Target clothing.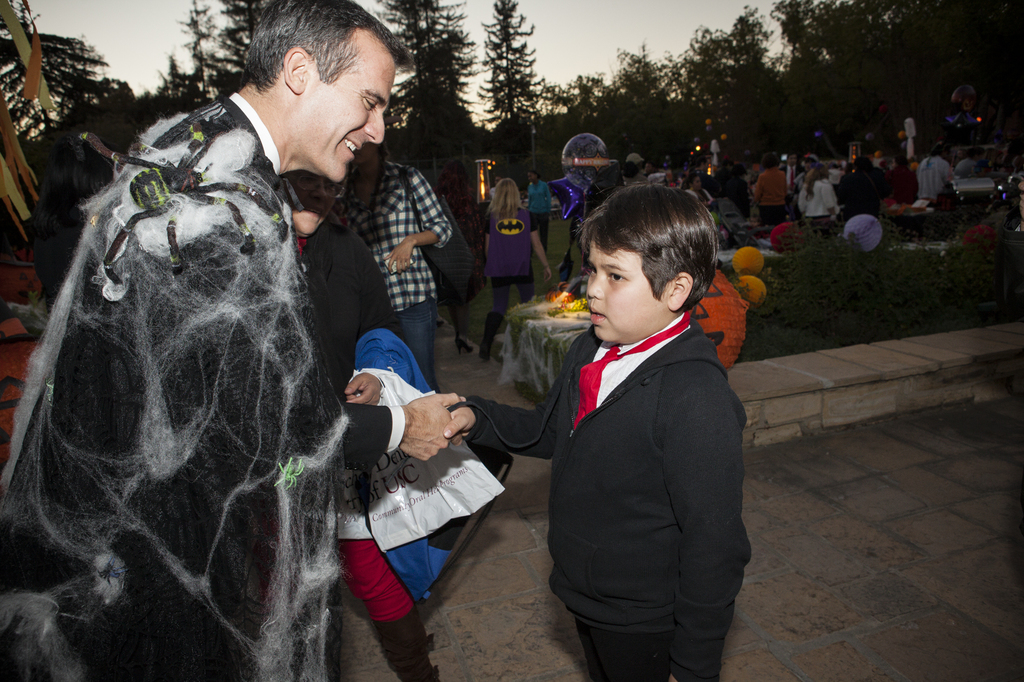
Target region: [838, 168, 876, 214].
